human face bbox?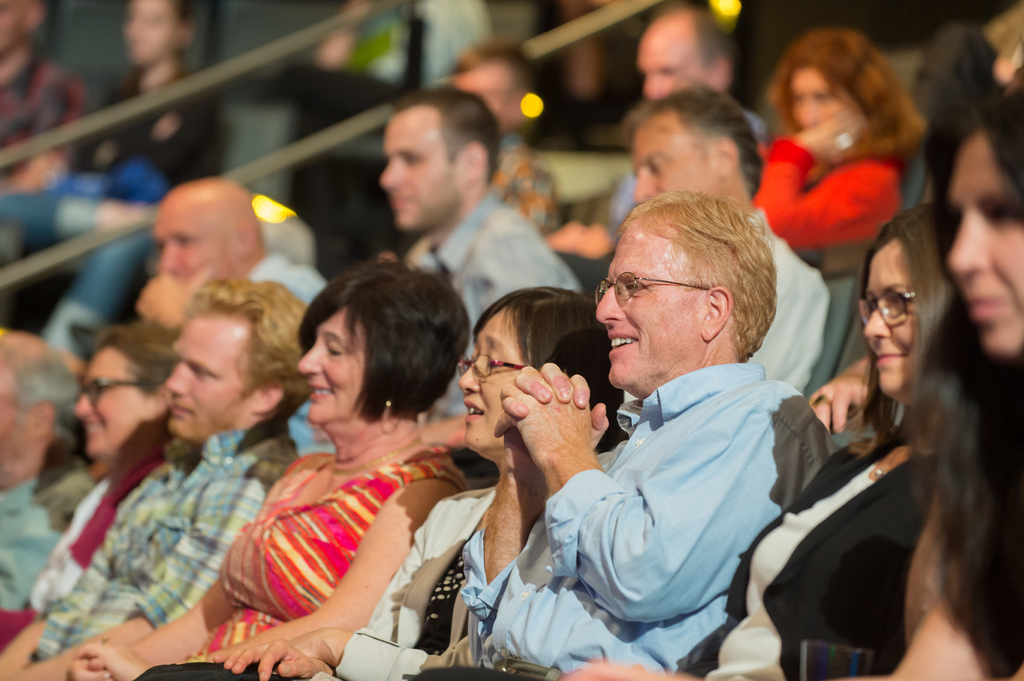
left=68, top=340, right=157, bottom=456
